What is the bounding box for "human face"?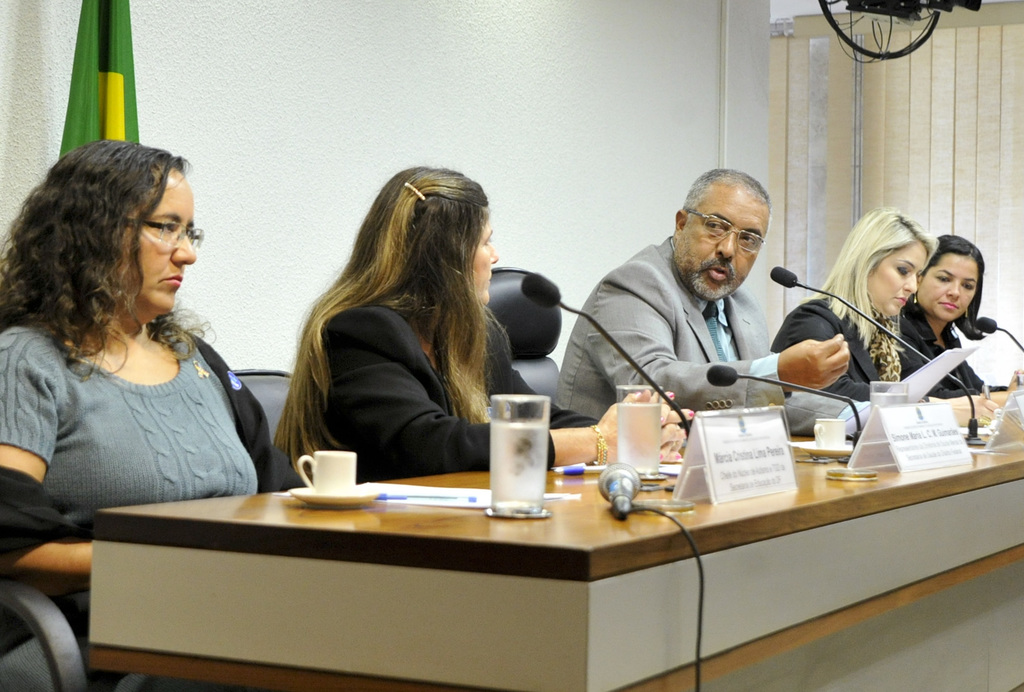
(left=682, top=194, right=764, bottom=302).
